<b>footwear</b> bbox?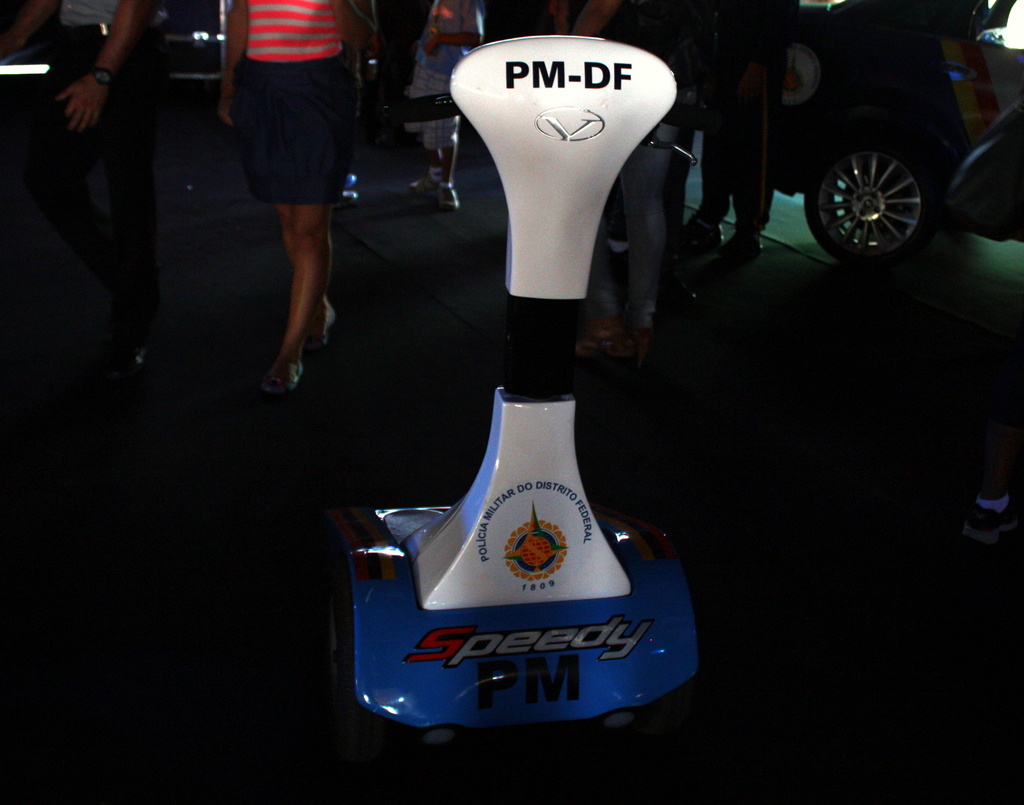
{"left": 100, "top": 336, "right": 156, "bottom": 394}
